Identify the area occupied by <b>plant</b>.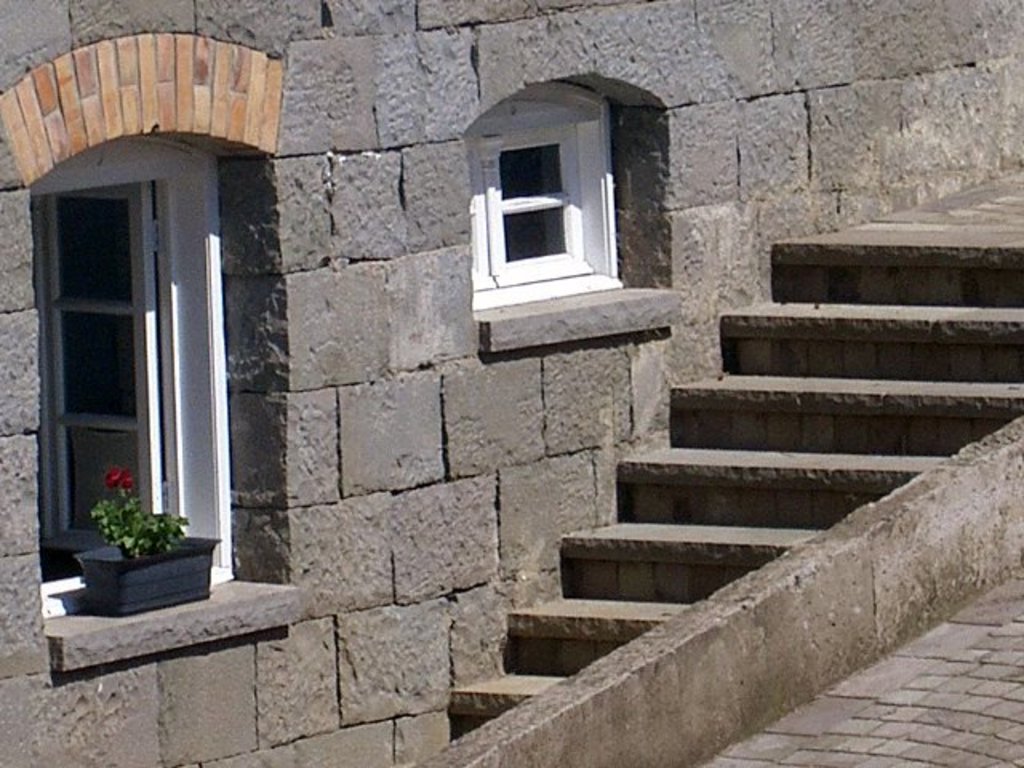
Area: rect(91, 464, 184, 560).
